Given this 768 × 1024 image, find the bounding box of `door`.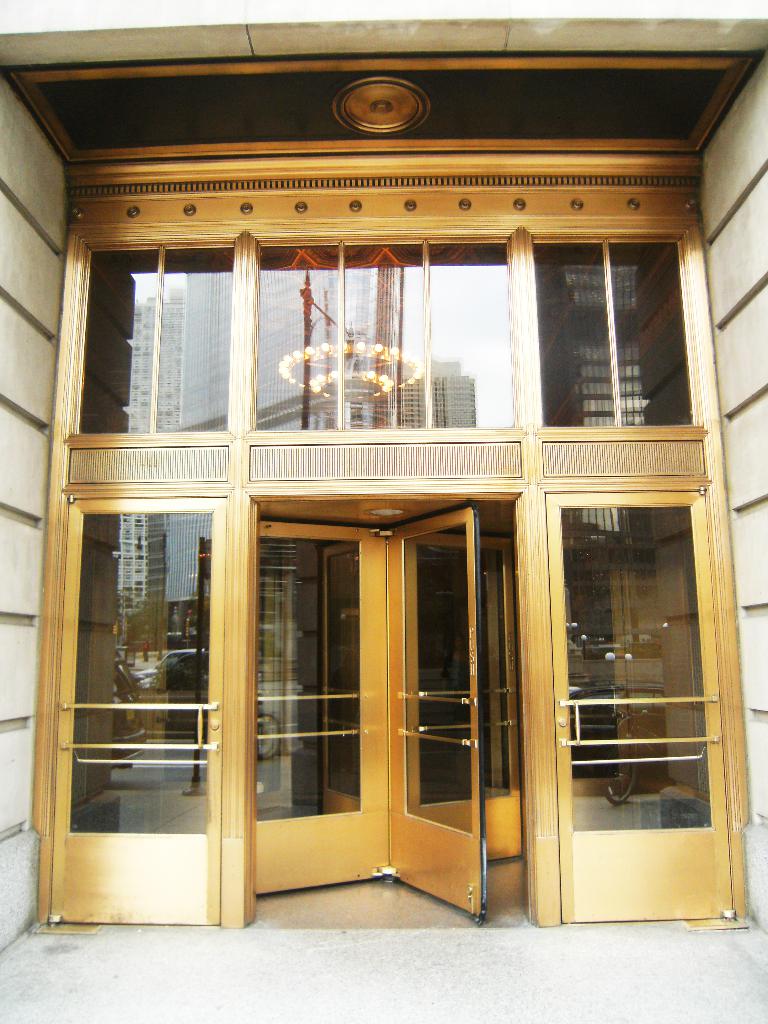
crop(541, 486, 737, 921).
